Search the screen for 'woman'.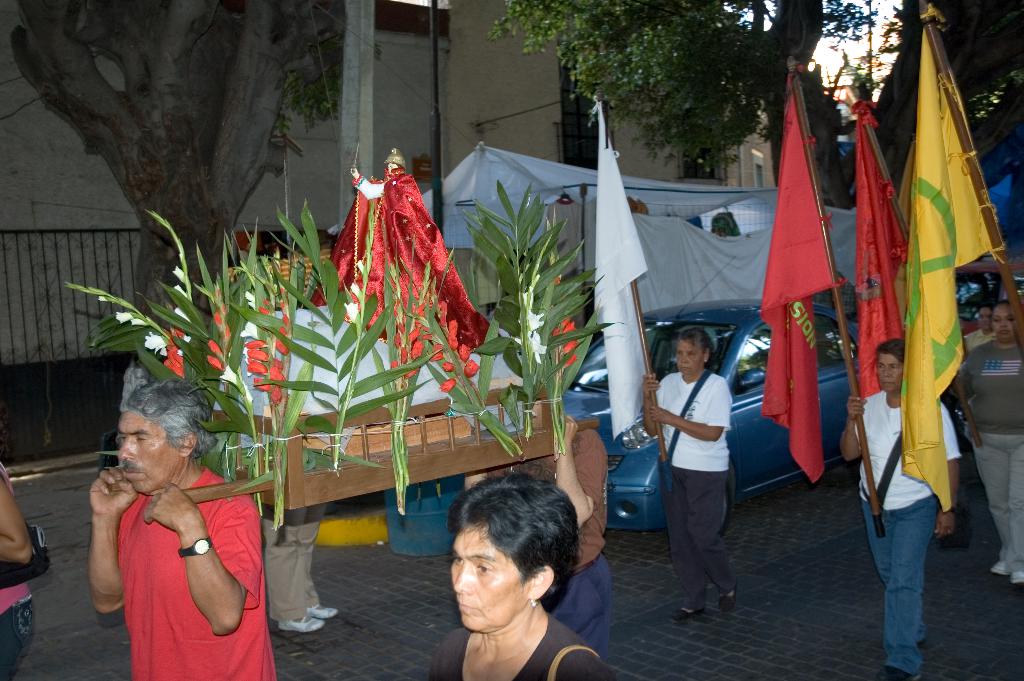
Found at box(956, 299, 1023, 587).
